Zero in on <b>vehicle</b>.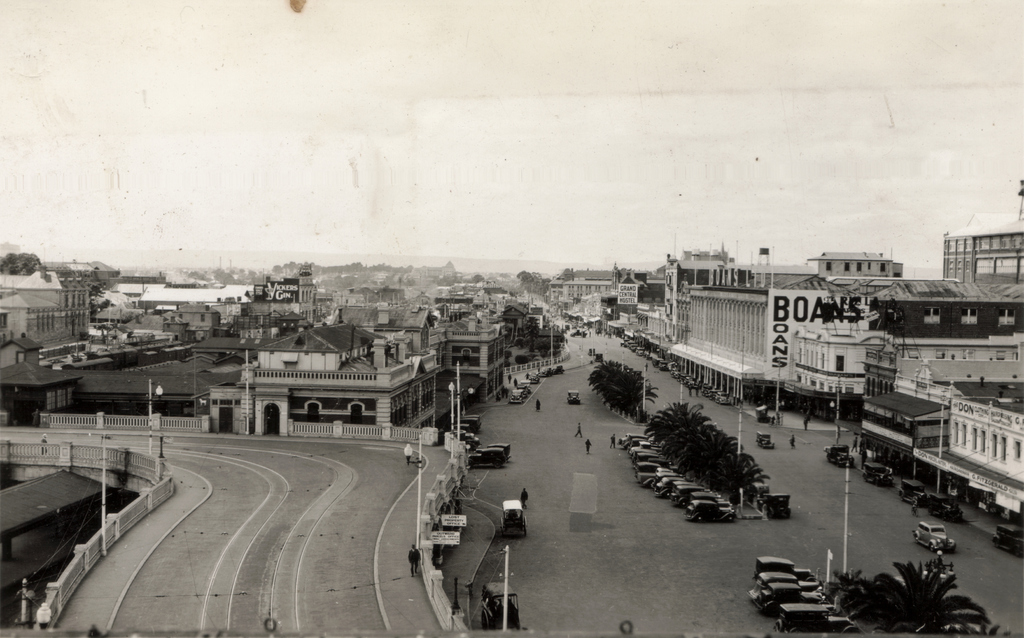
Zeroed in: (911,519,957,553).
